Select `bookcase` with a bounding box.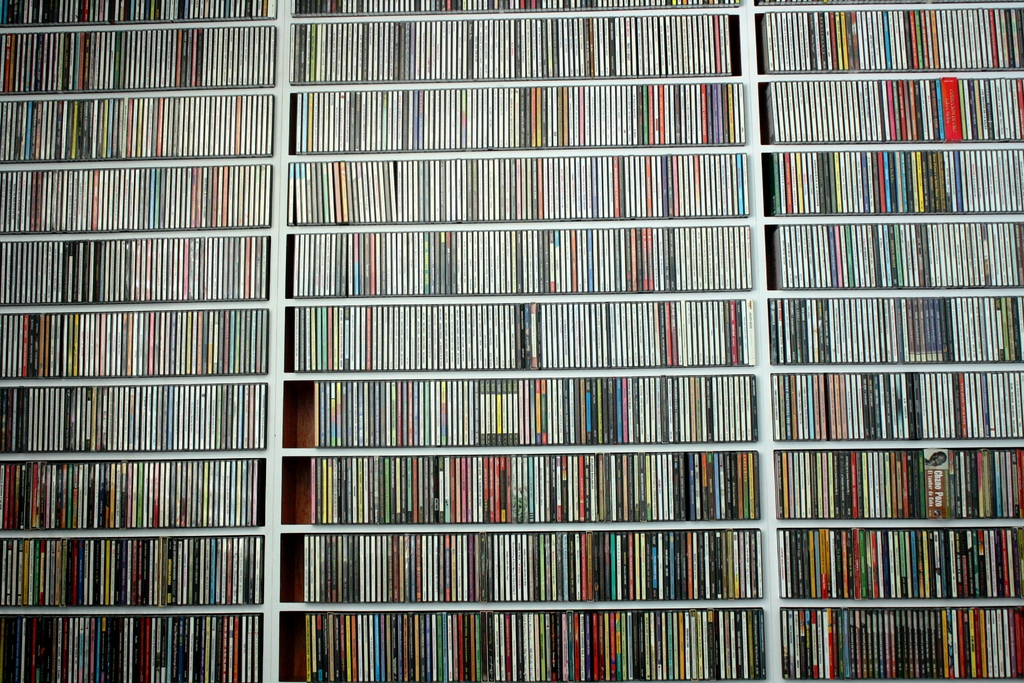
bbox=[0, 0, 1023, 682].
